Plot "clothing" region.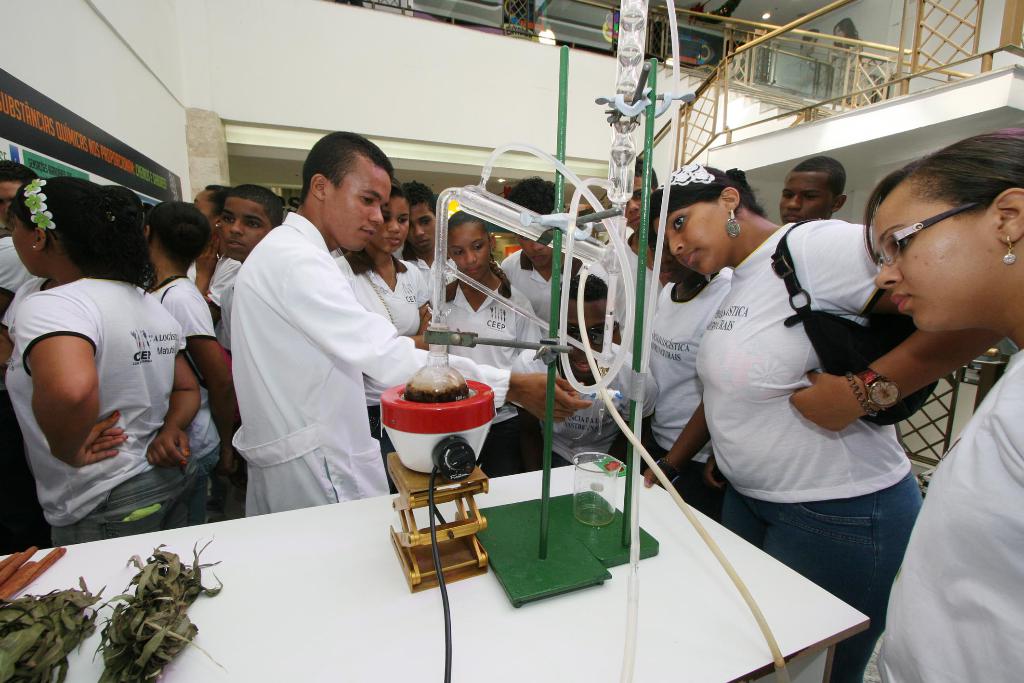
Plotted at locate(445, 267, 544, 480).
